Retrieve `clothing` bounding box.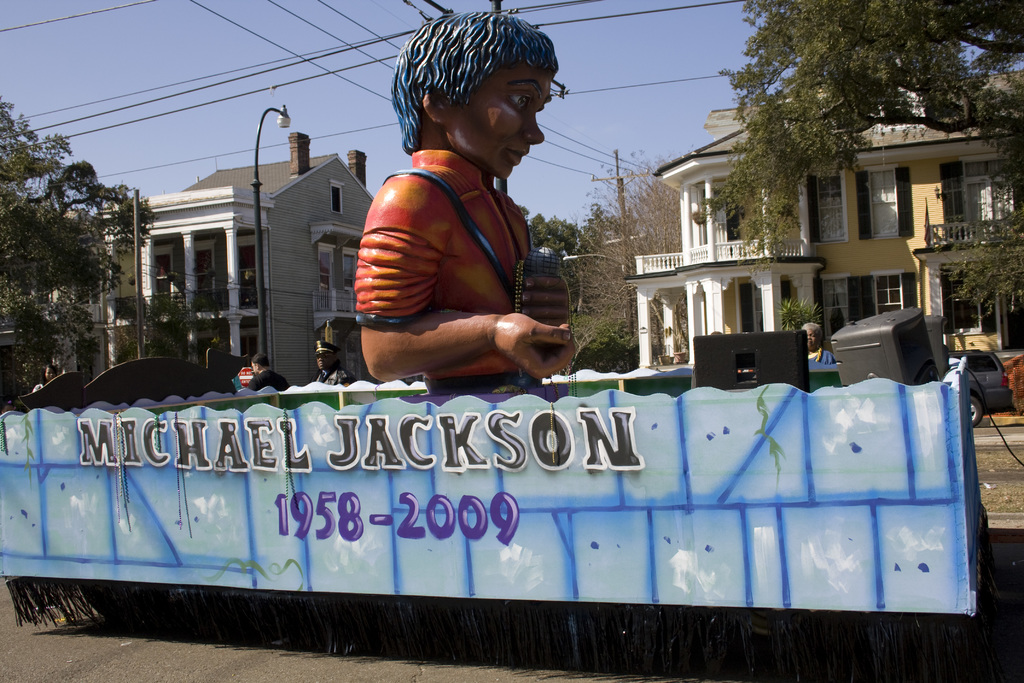
Bounding box: 807/350/833/363.
